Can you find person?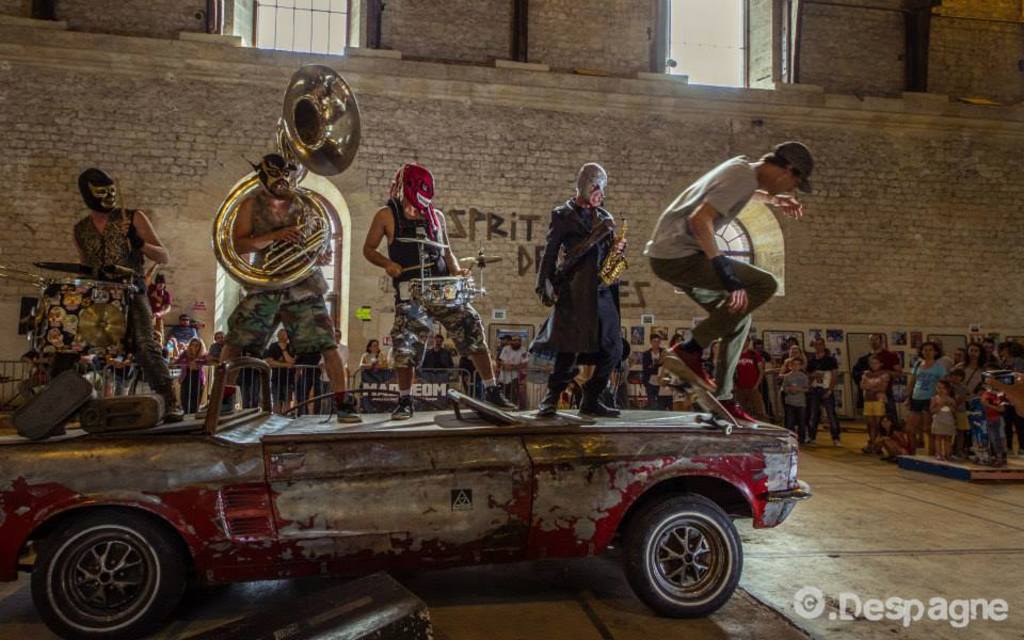
Yes, bounding box: bbox=(497, 327, 529, 405).
